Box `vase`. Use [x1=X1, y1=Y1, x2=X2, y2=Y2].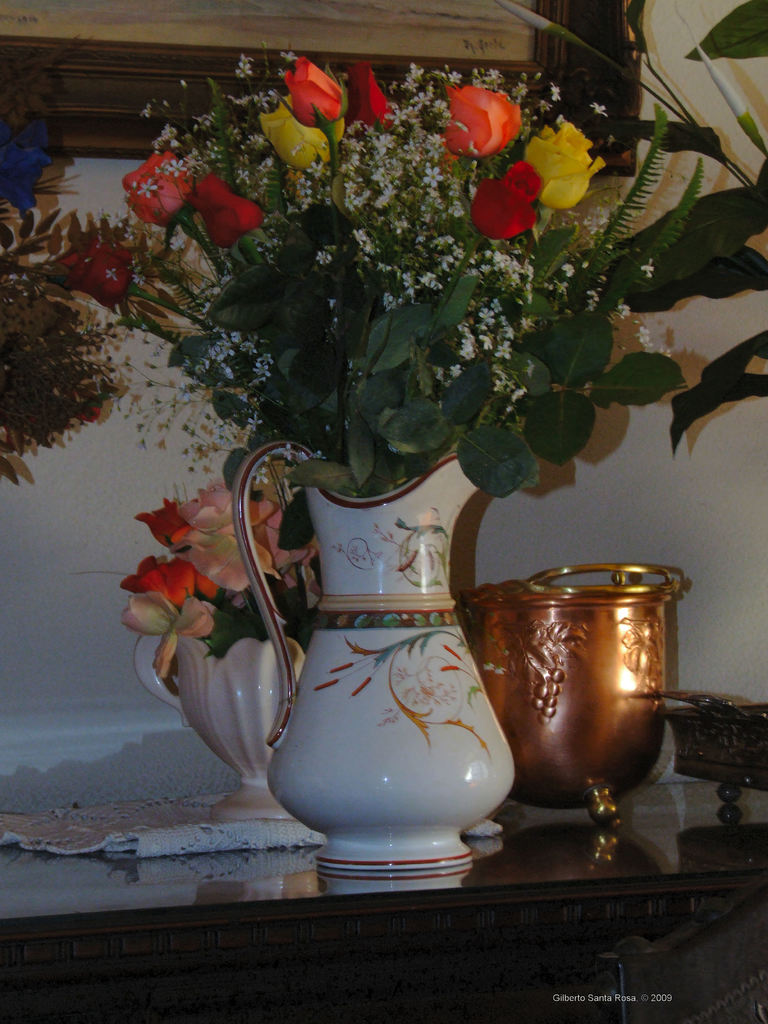
[x1=131, y1=628, x2=314, y2=819].
